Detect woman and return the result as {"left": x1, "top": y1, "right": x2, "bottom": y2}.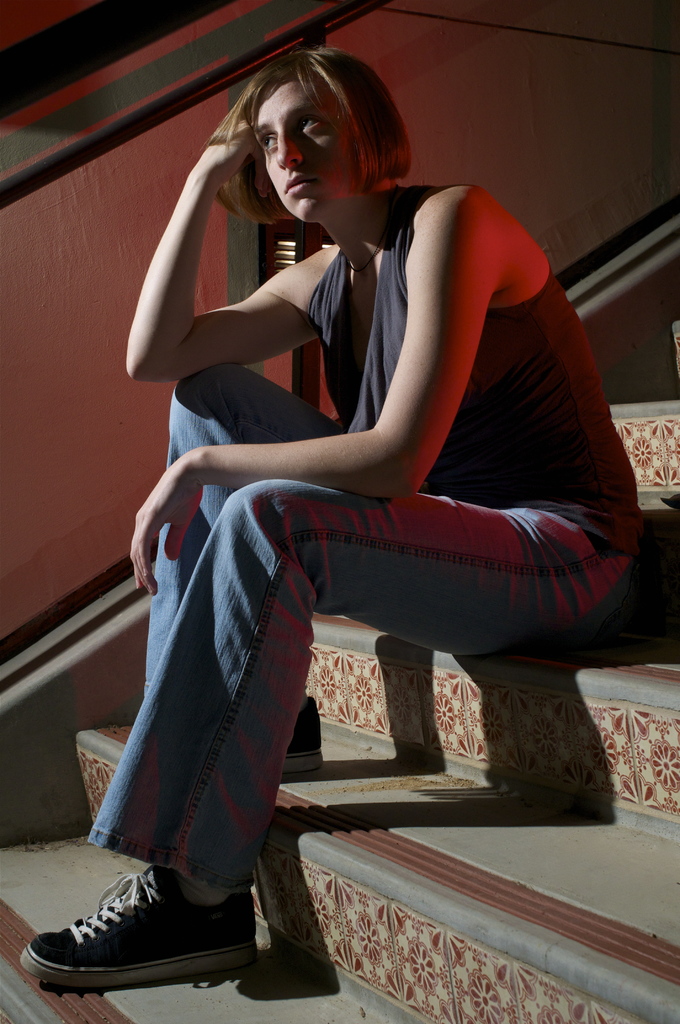
{"left": 88, "top": 73, "right": 651, "bottom": 872}.
